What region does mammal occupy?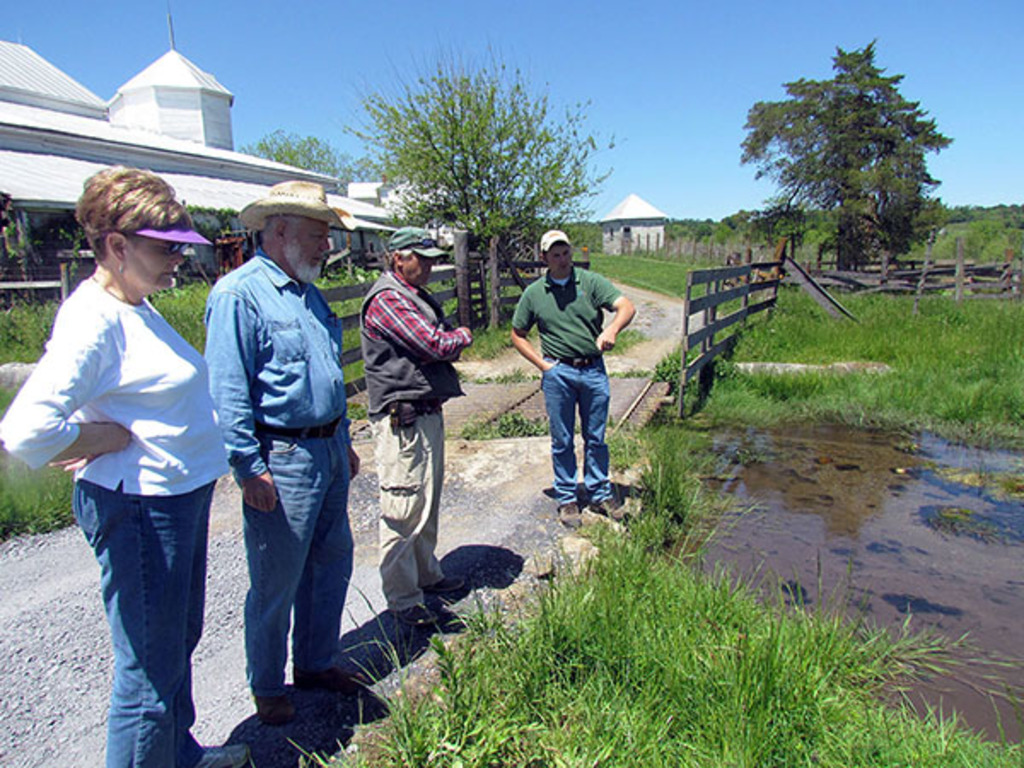
bbox=(505, 225, 633, 532).
